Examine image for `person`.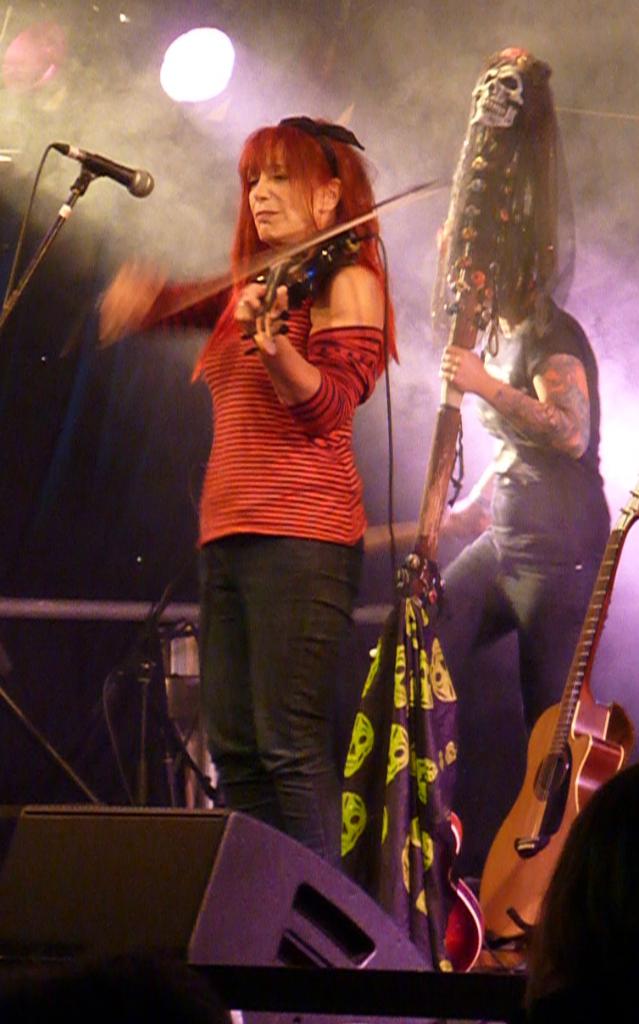
Examination result: 169/75/403/883.
